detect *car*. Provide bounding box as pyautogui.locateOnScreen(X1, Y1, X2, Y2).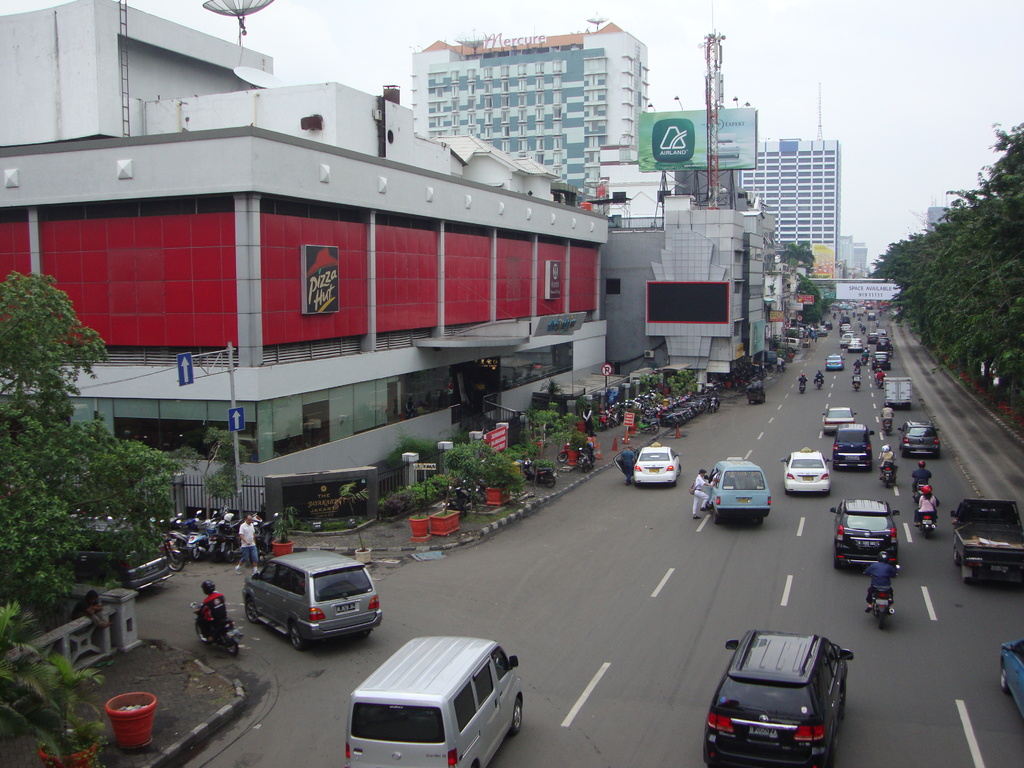
pyautogui.locateOnScreen(845, 337, 863, 355).
